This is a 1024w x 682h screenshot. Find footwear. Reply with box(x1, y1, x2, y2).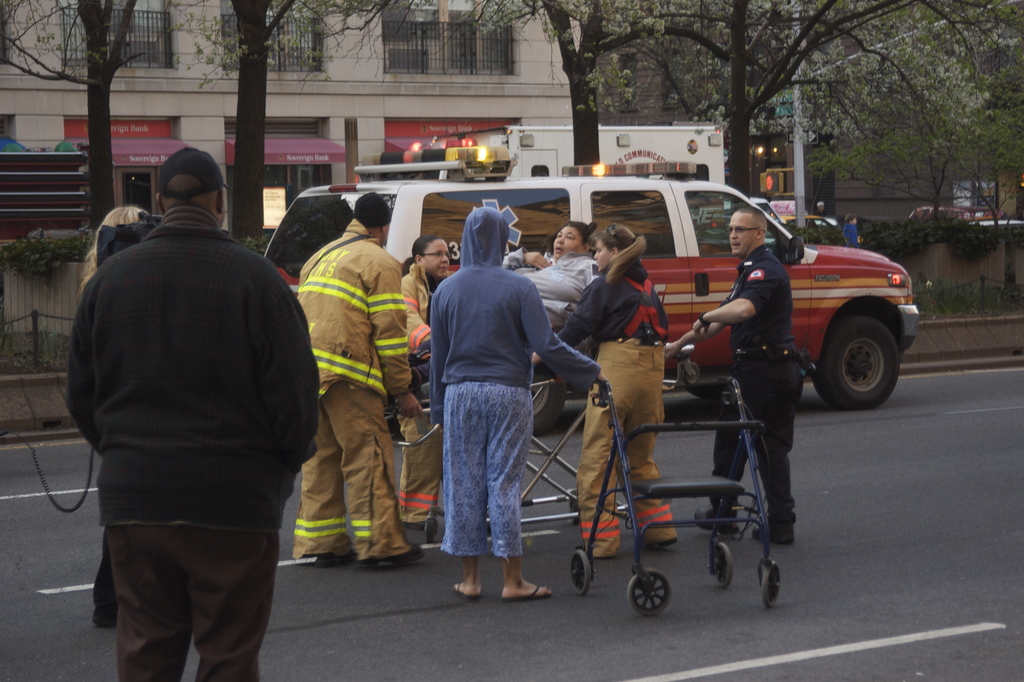
box(748, 512, 802, 543).
